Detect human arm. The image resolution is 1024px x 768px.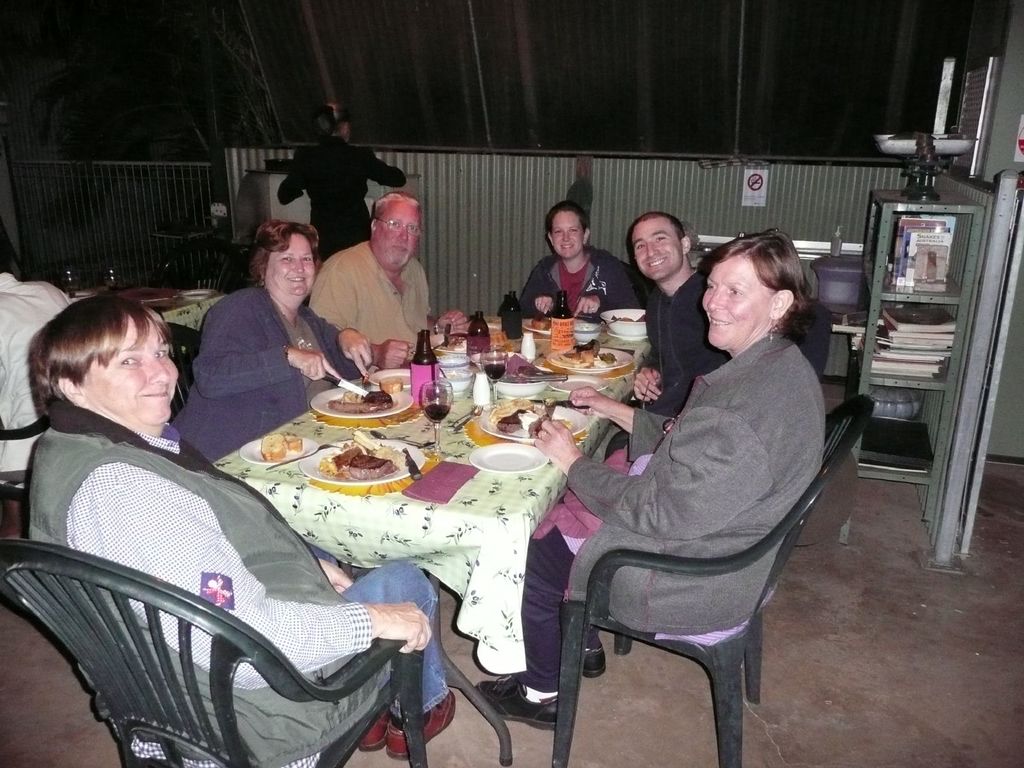
pyautogui.locateOnScreen(306, 244, 417, 371).
